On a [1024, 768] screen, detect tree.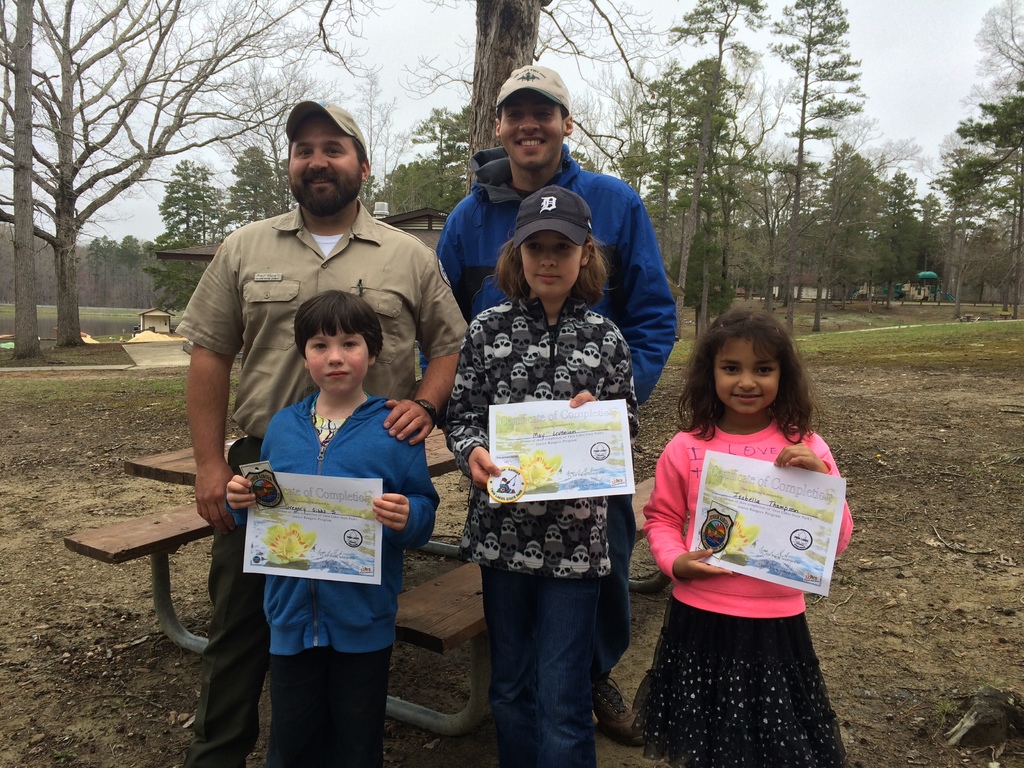
box(959, 0, 1023, 113).
